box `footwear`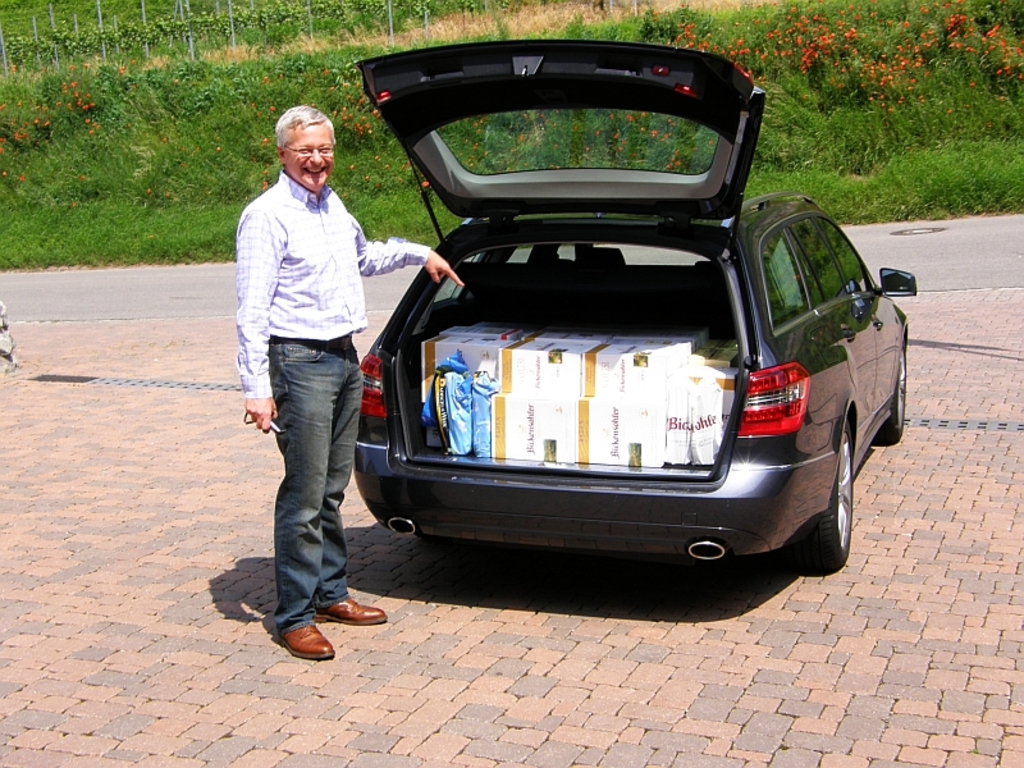
{"x1": 279, "y1": 628, "x2": 334, "y2": 660}
